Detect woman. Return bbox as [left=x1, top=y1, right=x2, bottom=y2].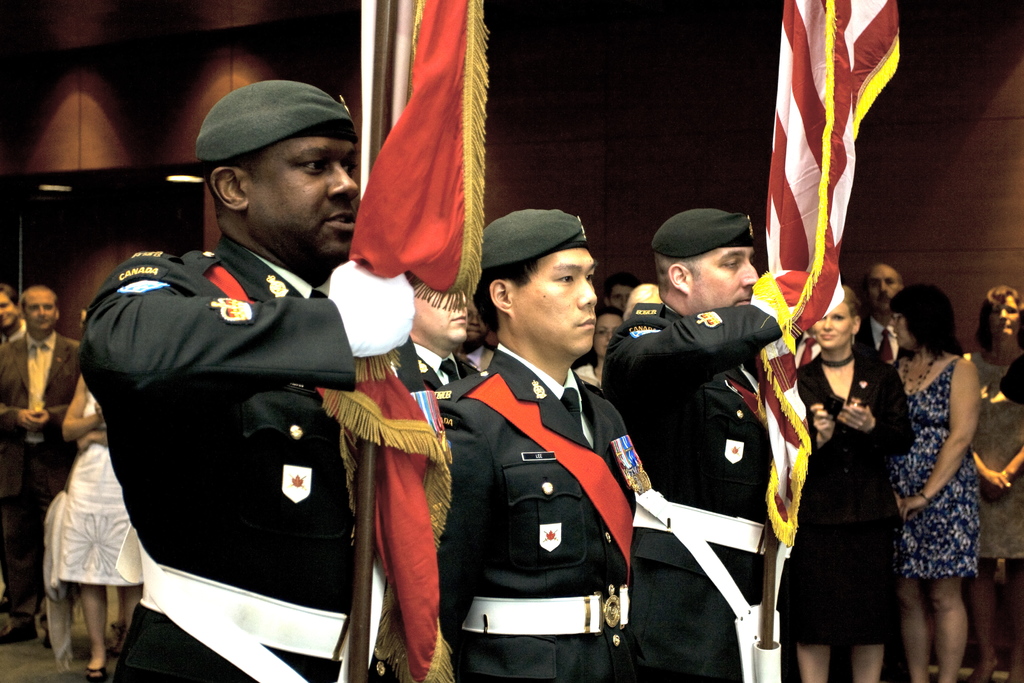
[left=962, top=283, right=1023, bottom=682].
